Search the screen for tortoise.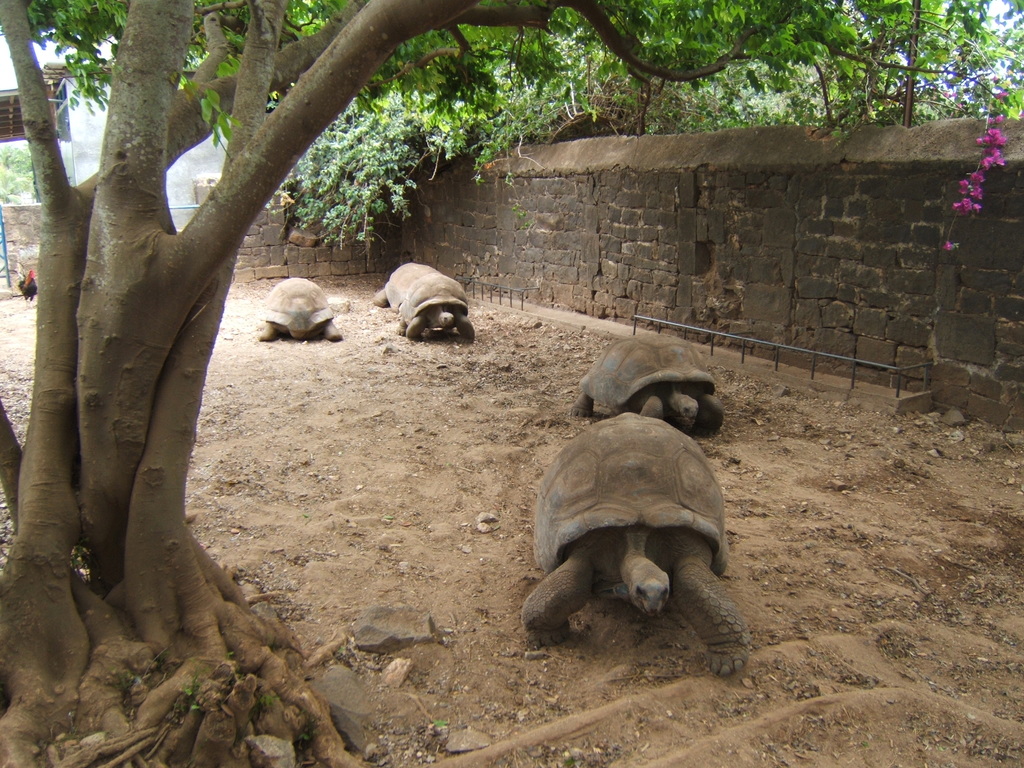
Found at 387:271:477:340.
